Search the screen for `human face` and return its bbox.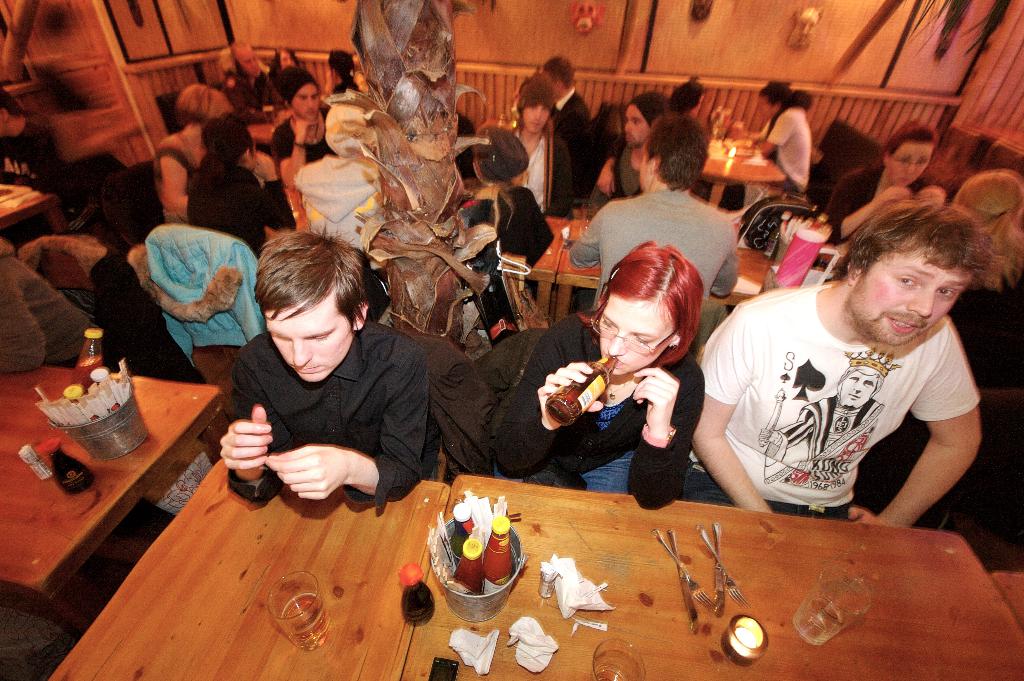
Found: rect(266, 288, 358, 381).
